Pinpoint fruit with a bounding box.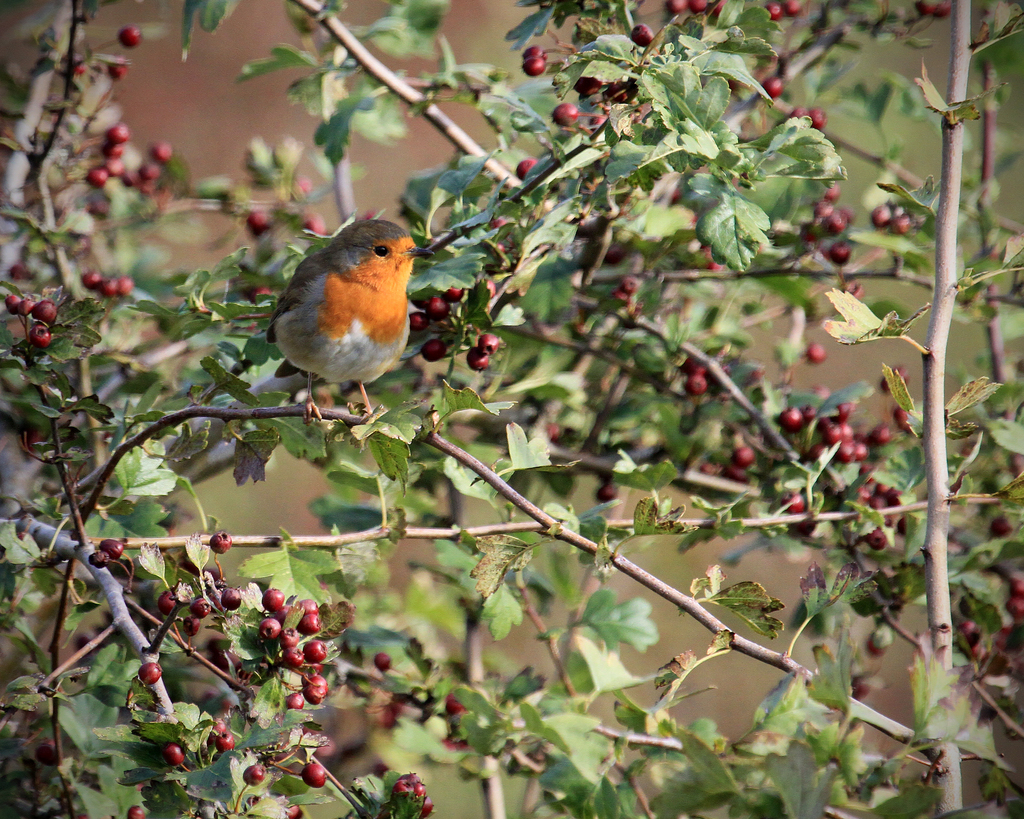
{"x1": 93, "y1": 279, "x2": 111, "y2": 300}.
